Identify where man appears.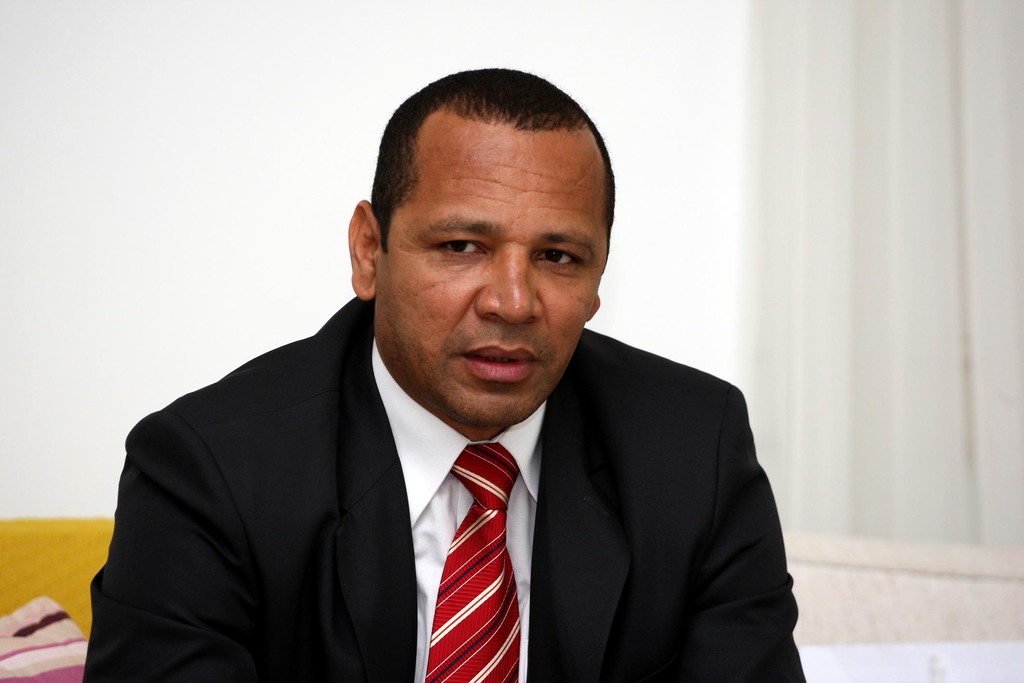
Appears at 74 100 819 670.
